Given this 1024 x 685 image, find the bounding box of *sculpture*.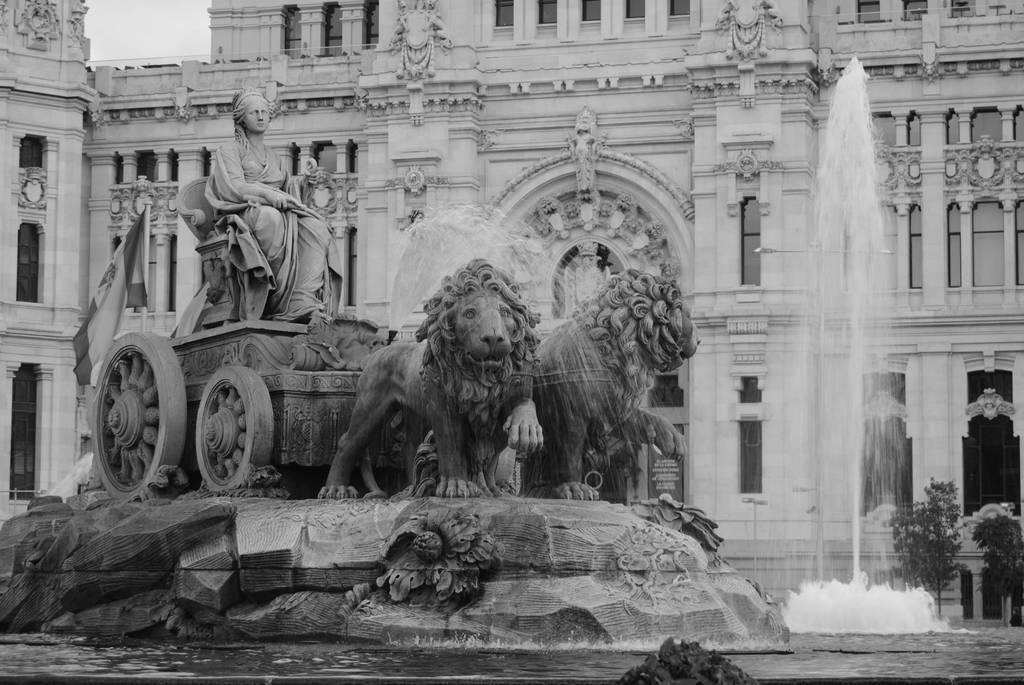
locate(404, 62, 420, 78).
